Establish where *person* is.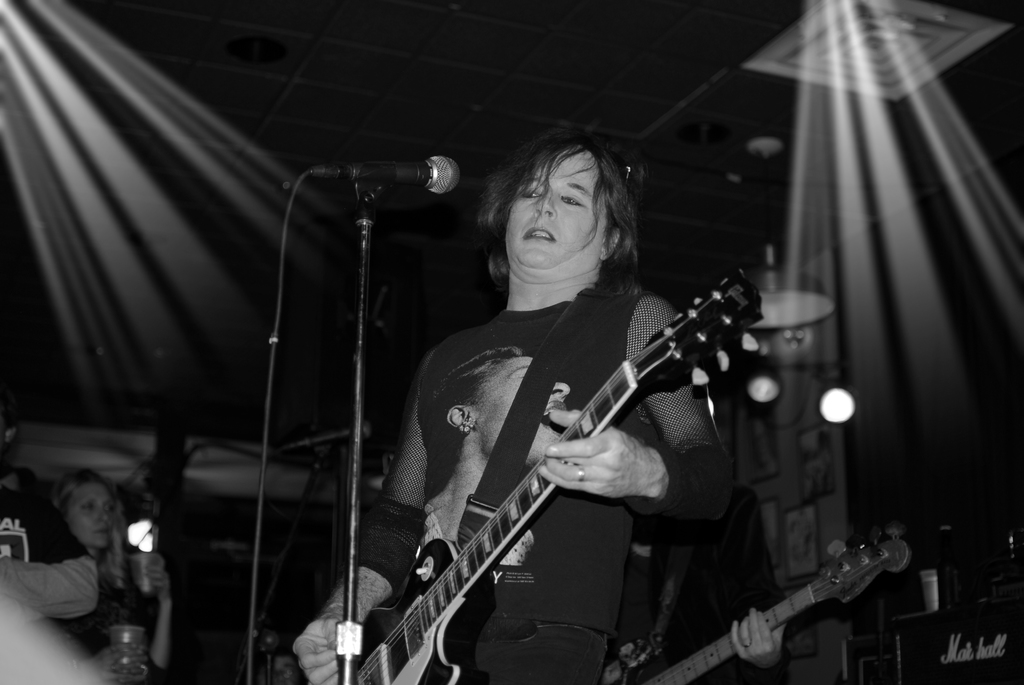
Established at 0, 401, 102, 684.
